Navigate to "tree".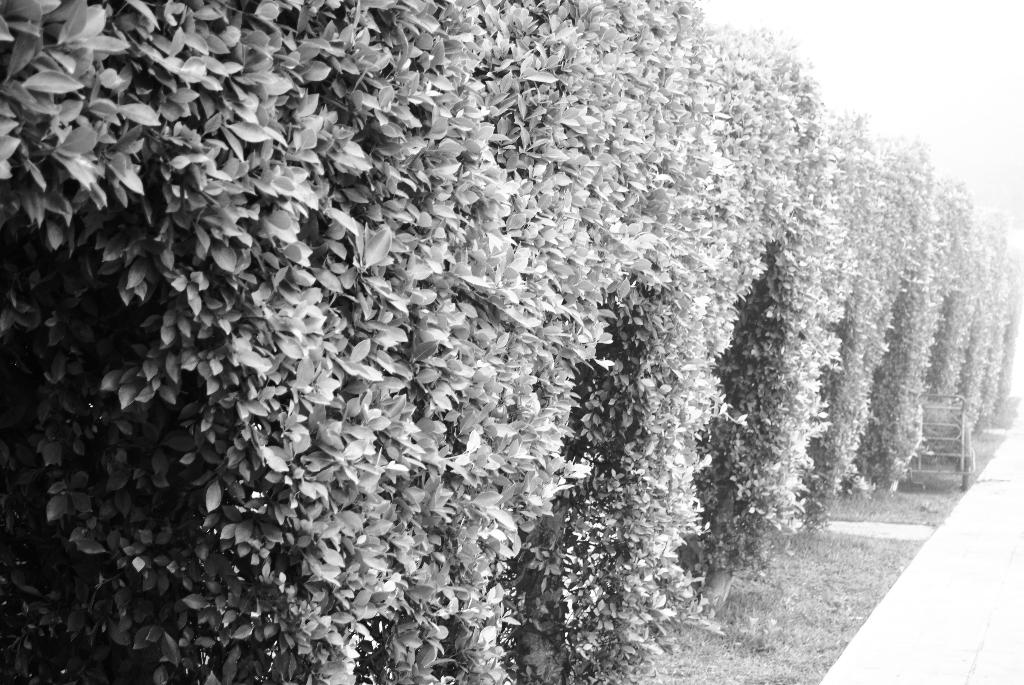
Navigation target: box=[769, 109, 994, 542].
